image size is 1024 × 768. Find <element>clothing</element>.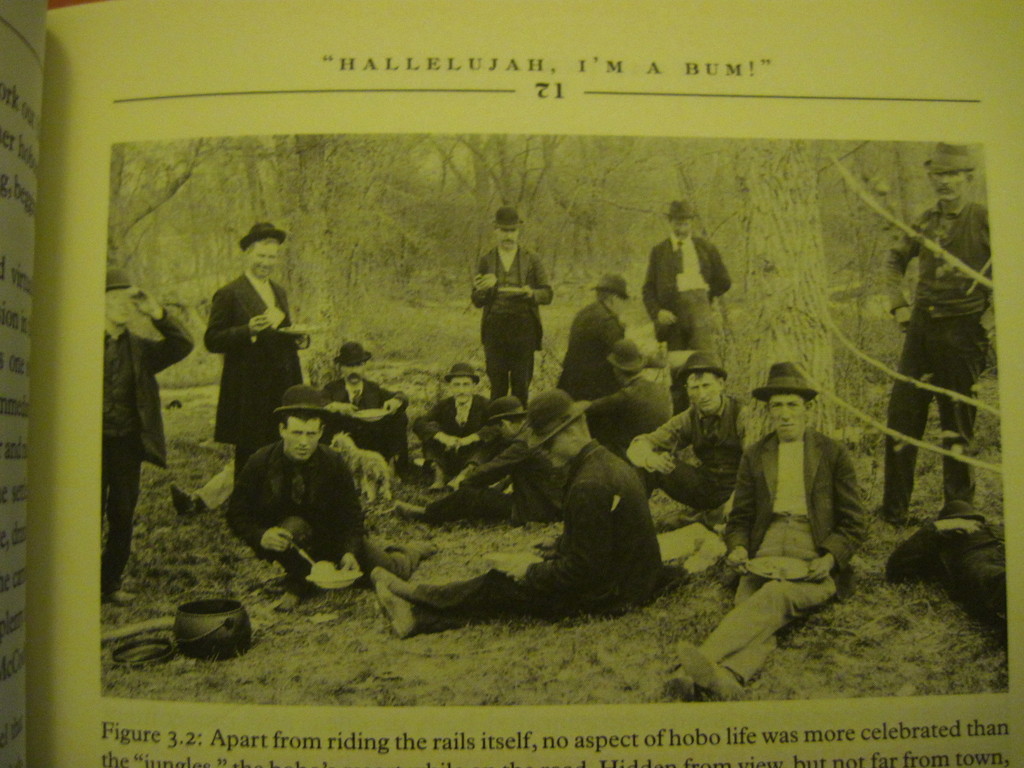
(x1=225, y1=438, x2=427, y2=596).
